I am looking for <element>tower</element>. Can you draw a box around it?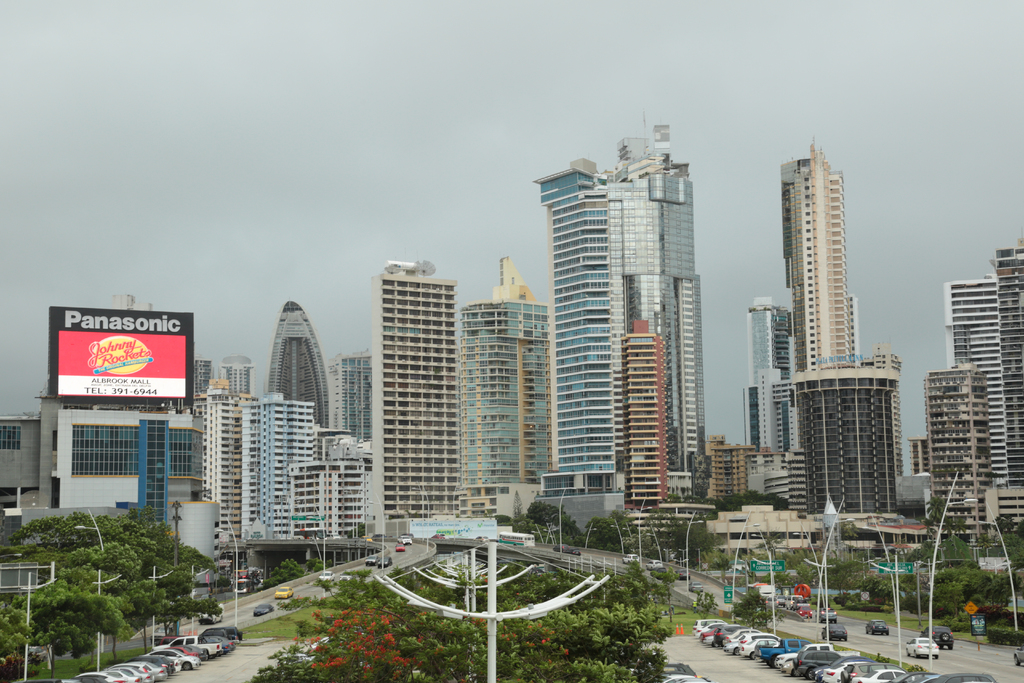
Sure, the bounding box is x1=264, y1=305, x2=330, y2=440.
